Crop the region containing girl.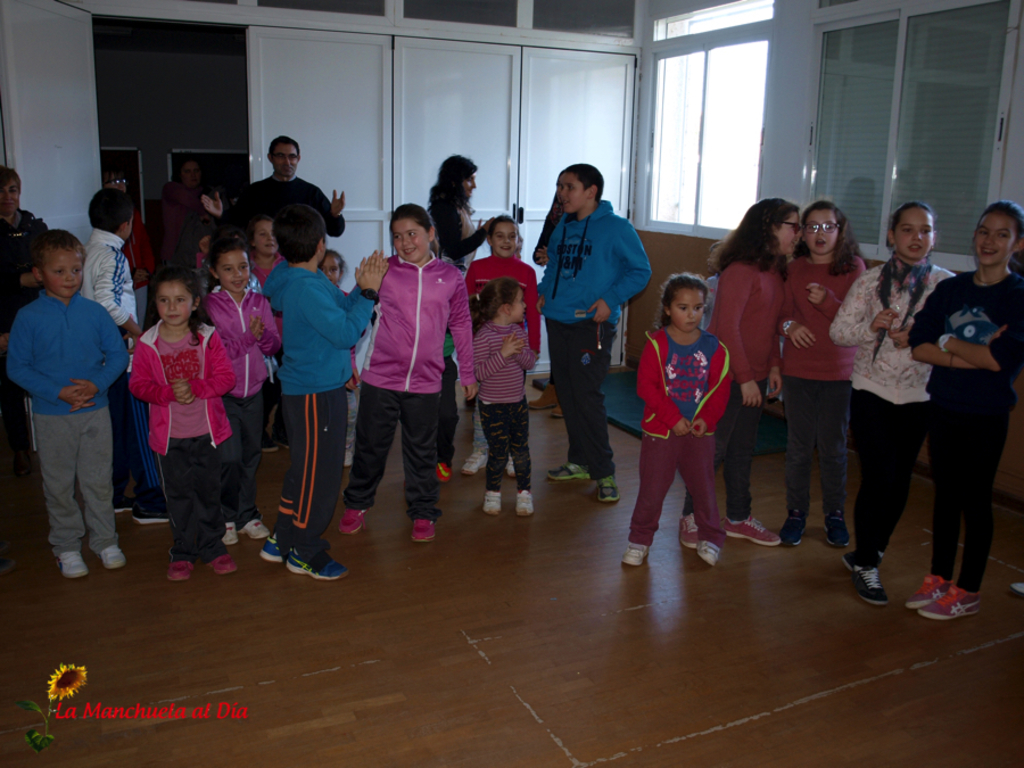
Crop region: <bbox>340, 205, 477, 545</bbox>.
